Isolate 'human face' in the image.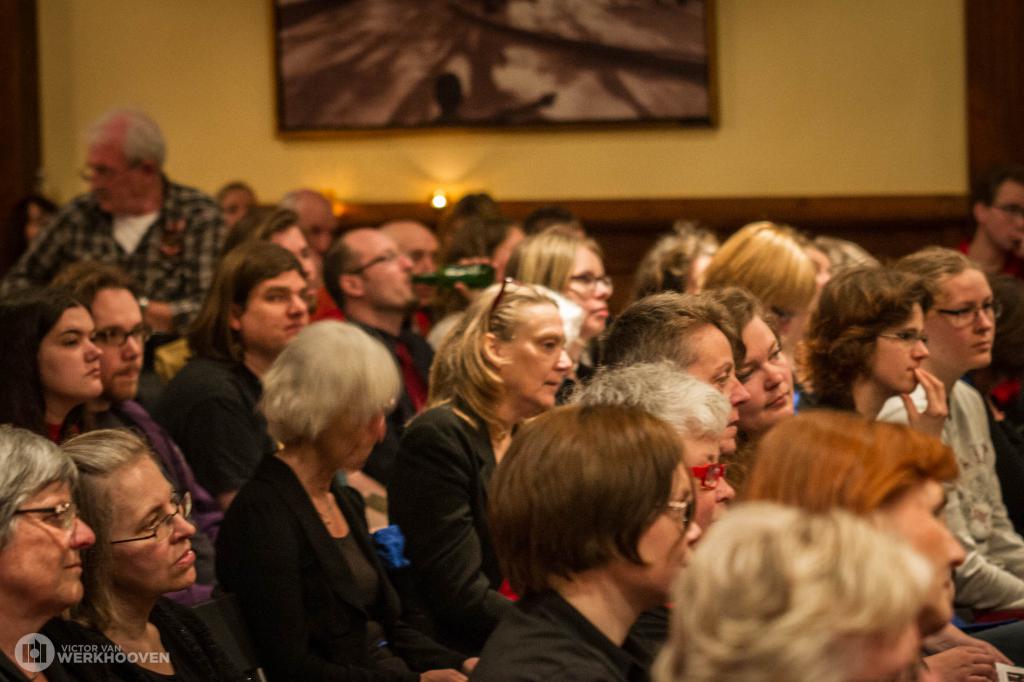
Isolated region: crop(644, 459, 698, 601).
